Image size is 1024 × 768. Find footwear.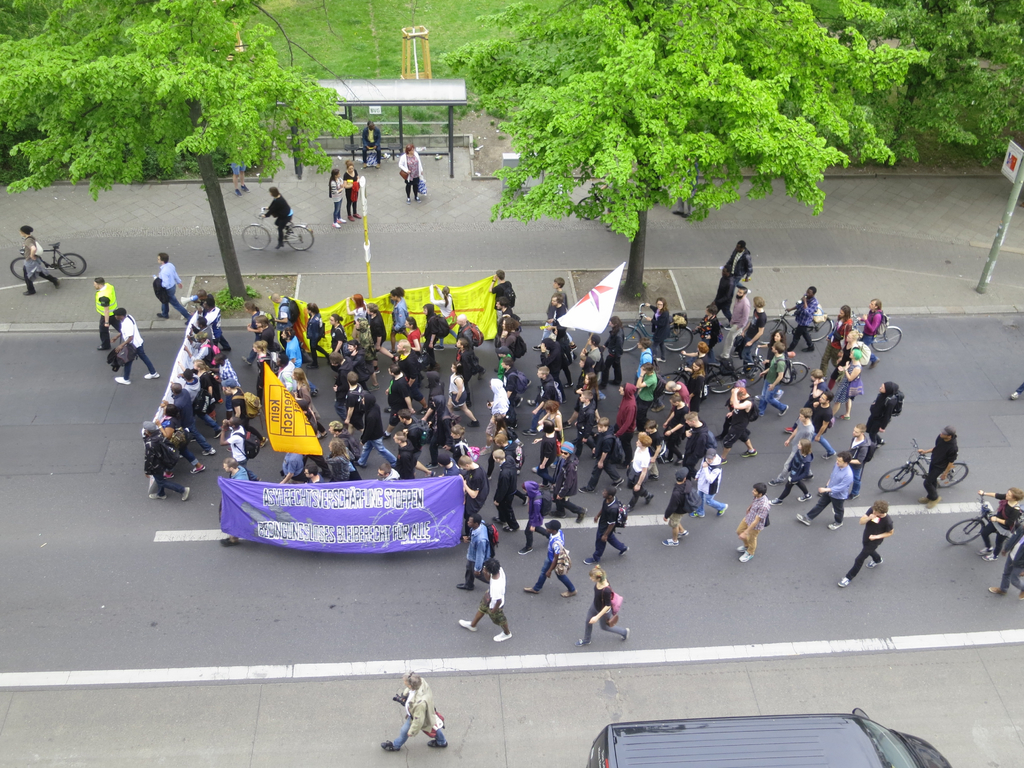
x1=182 y1=486 x2=189 y2=500.
